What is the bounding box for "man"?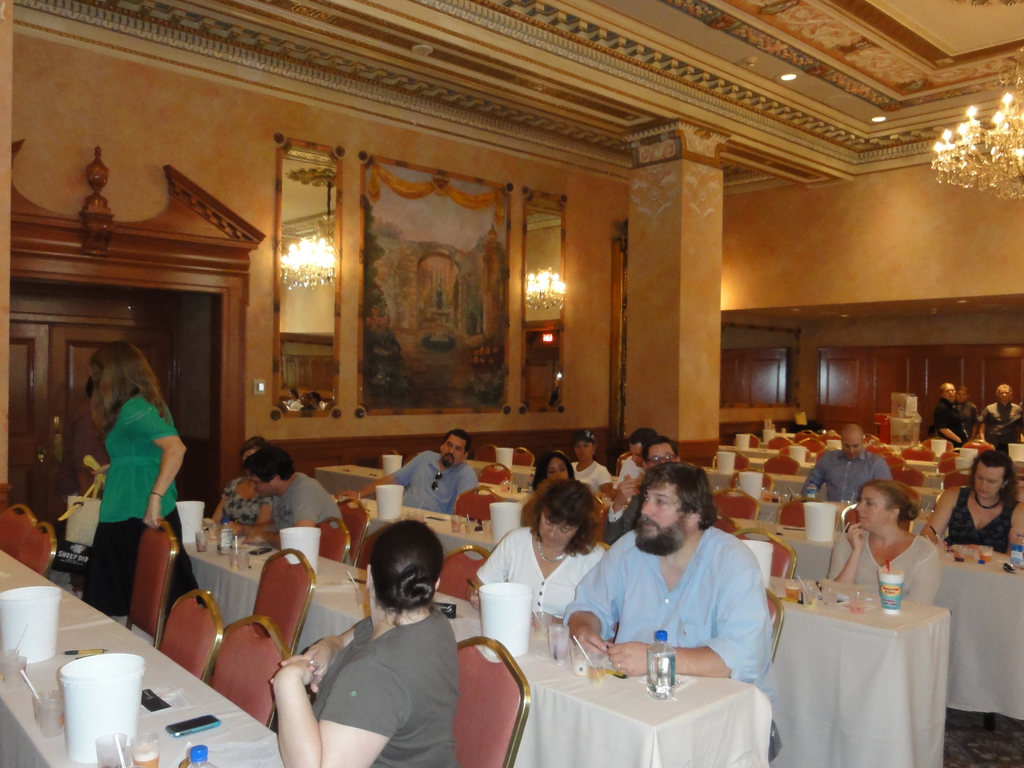
<bbox>929, 384, 966, 447</bbox>.
